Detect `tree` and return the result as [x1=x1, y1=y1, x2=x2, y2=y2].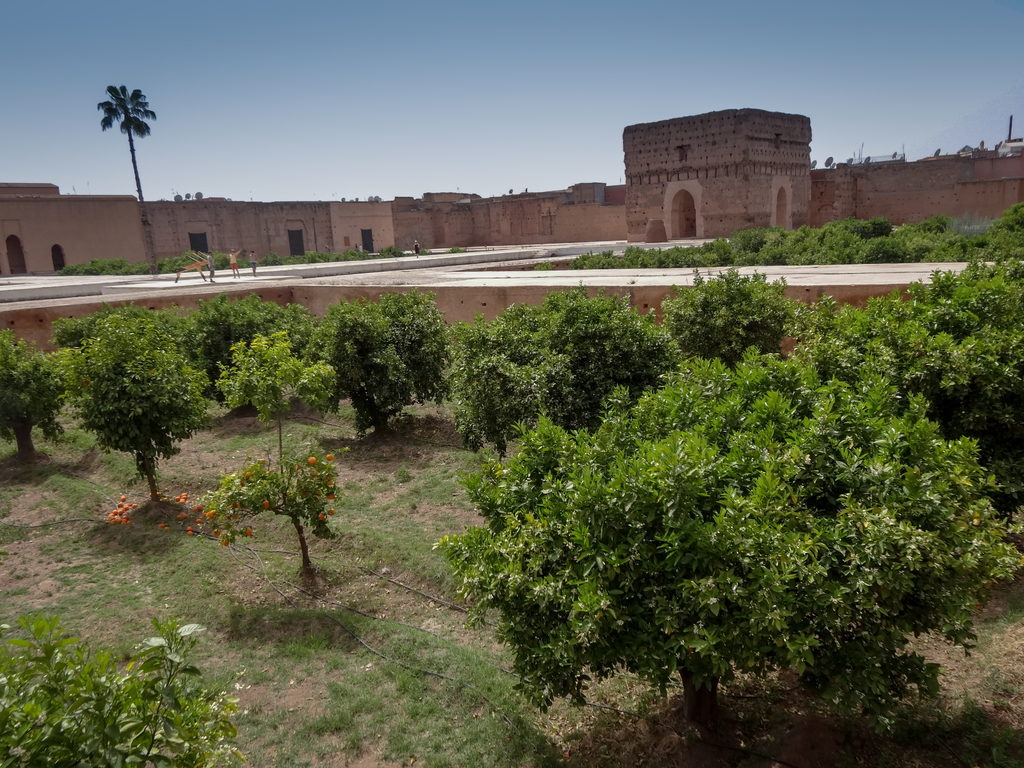
[x1=0, y1=616, x2=252, y2=767].
